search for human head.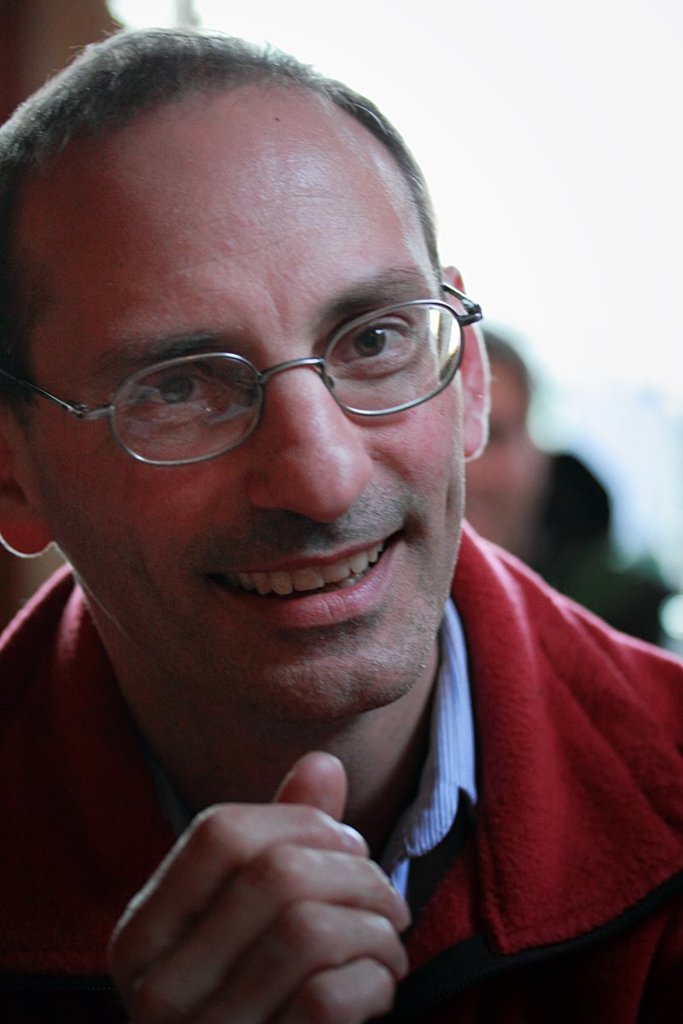
Found at pyautogui.locateOnScreen(28, 39, 494, 691).
